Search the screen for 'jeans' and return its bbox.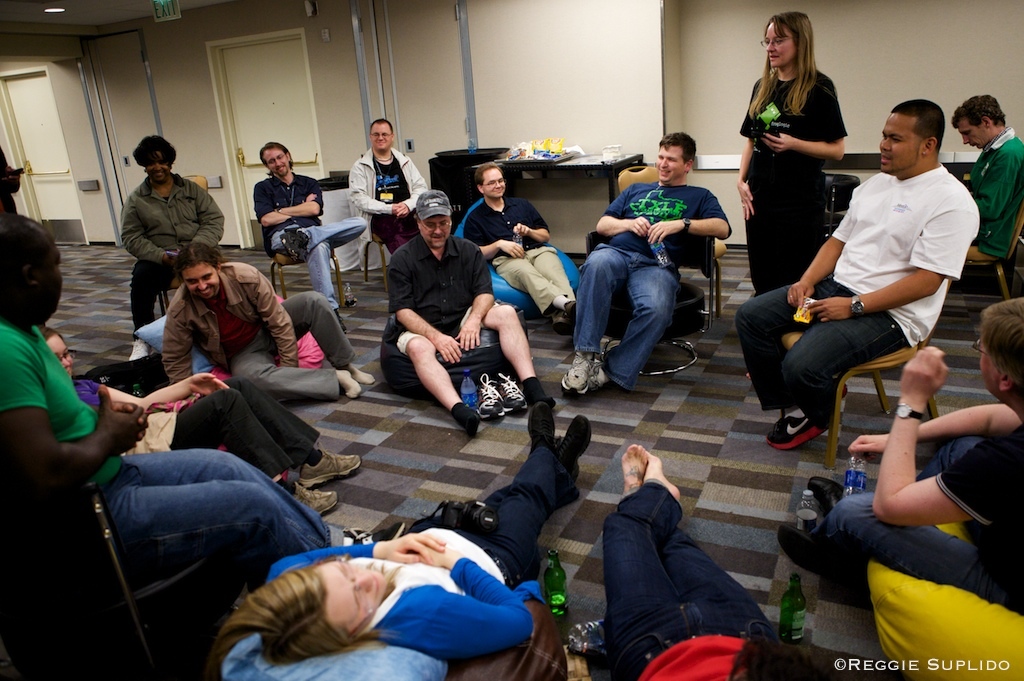
Found: (left=482, top=436, right=578, bottom=578).
